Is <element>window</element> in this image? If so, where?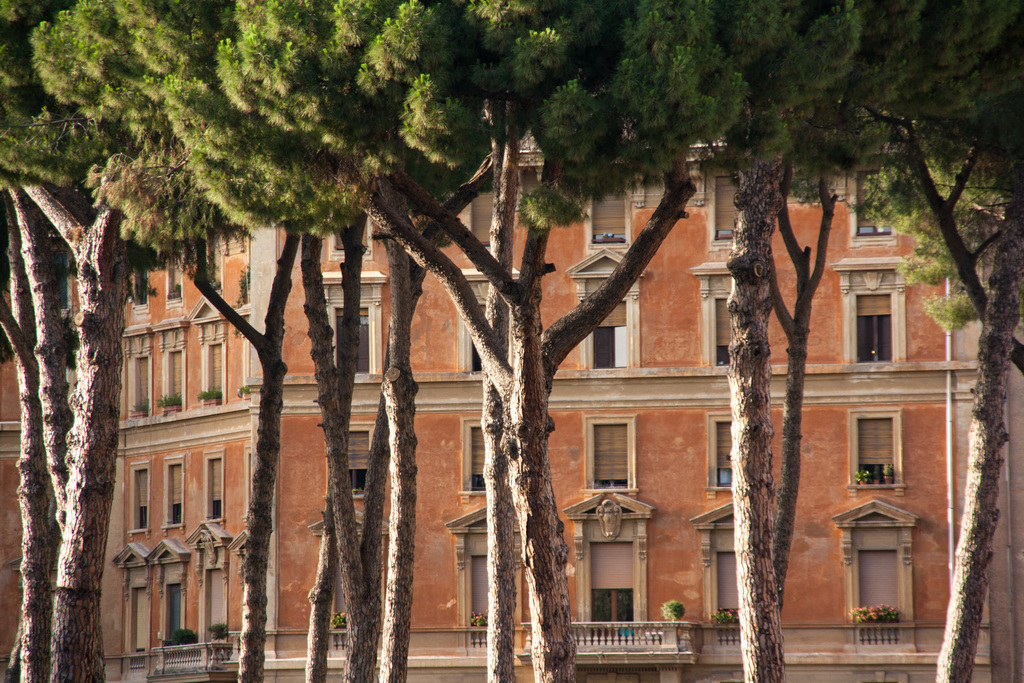
Yes, at 472:427:483:491.
